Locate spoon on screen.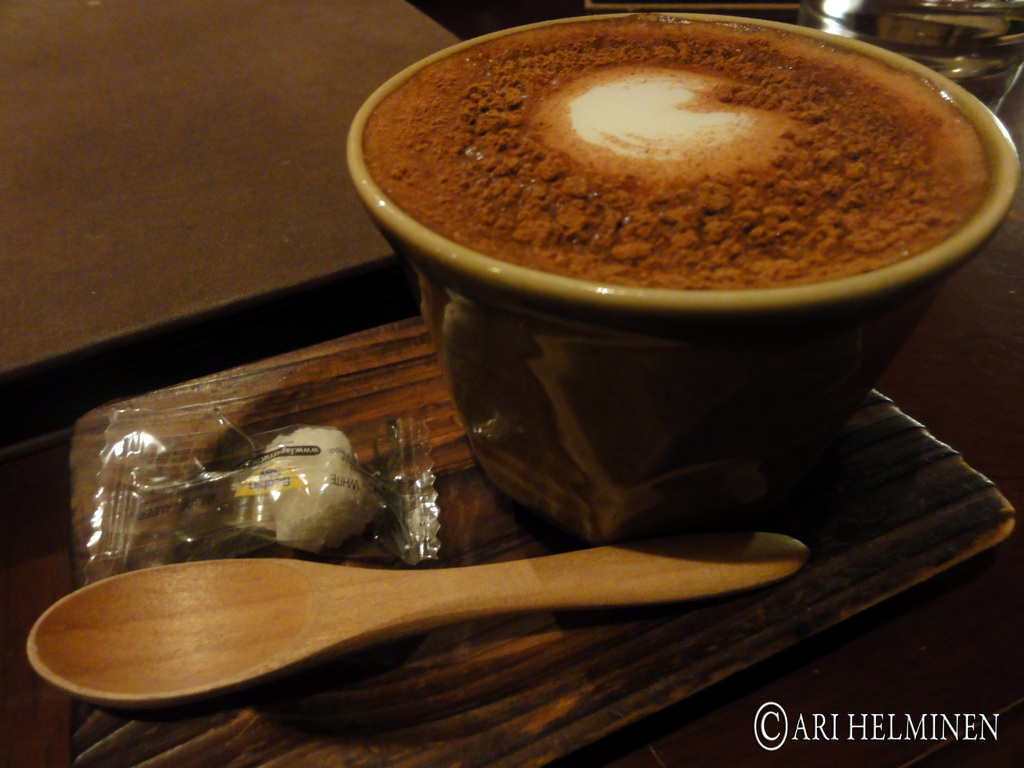
On screen at box(22, 555, 812, 715).
